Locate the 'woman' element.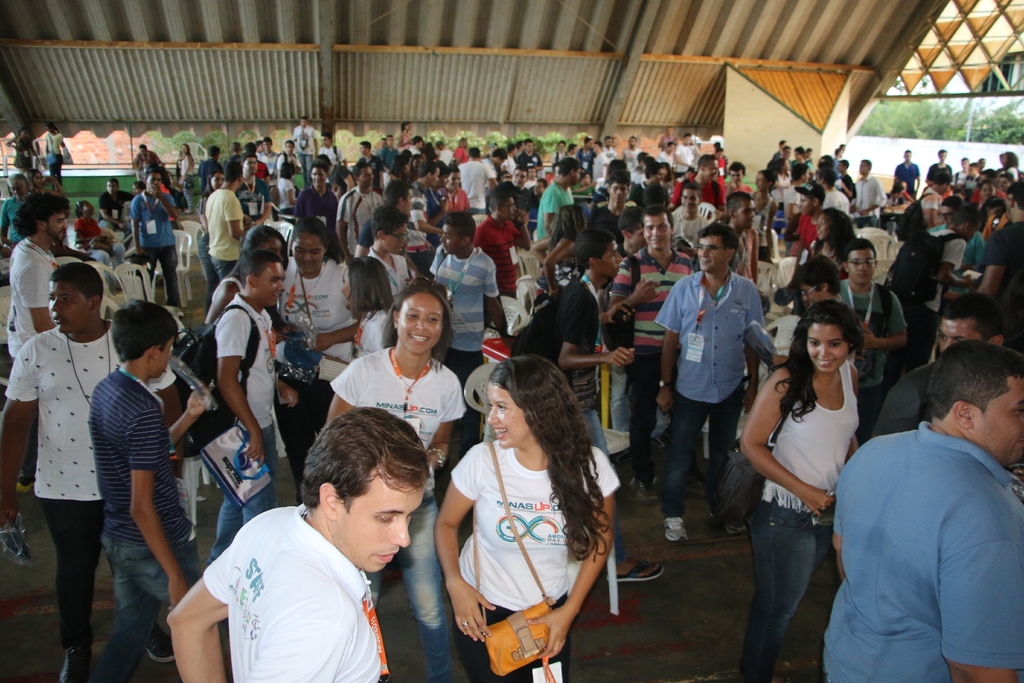
Element bbox: crop(41, 121, 67, 193).
